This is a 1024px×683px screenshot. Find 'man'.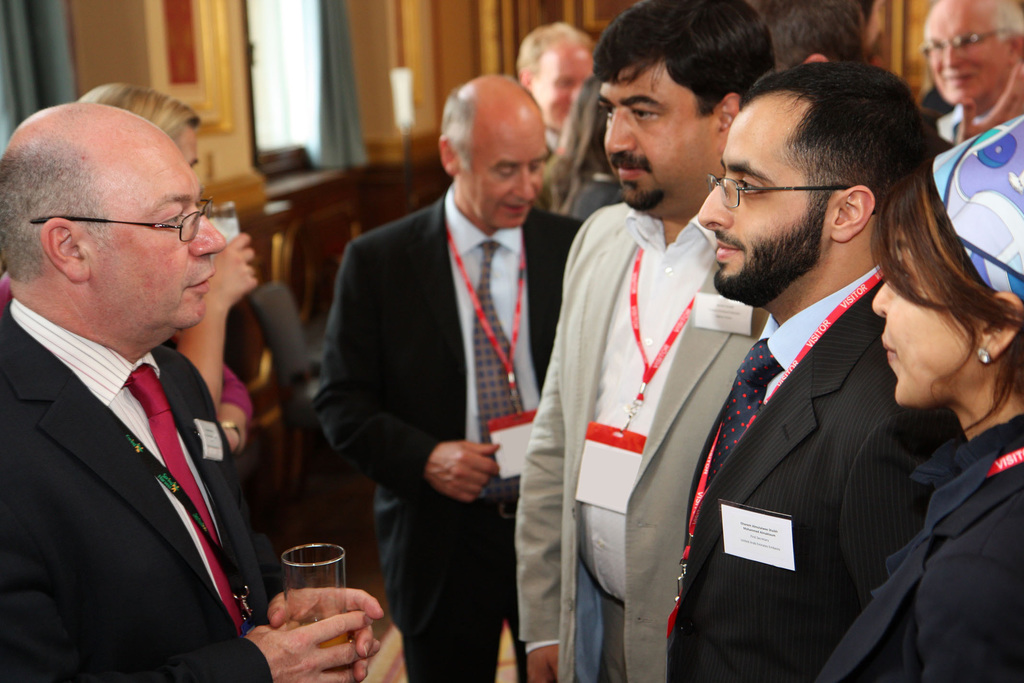
Bounding box: [668, 62, 963, 682].
